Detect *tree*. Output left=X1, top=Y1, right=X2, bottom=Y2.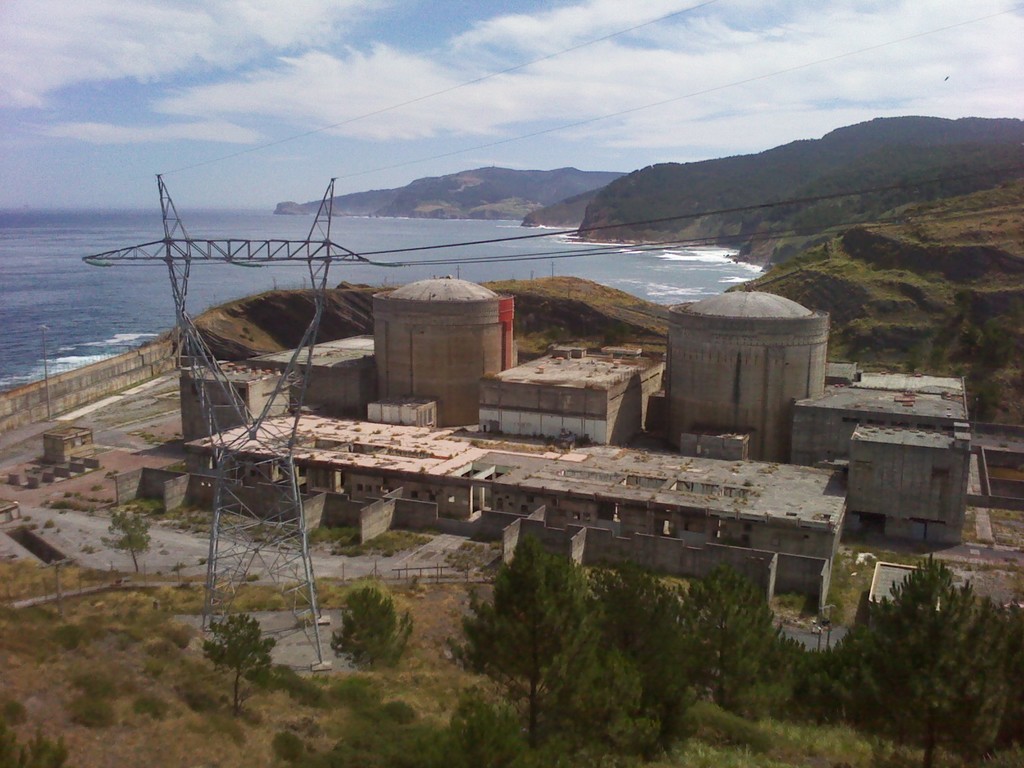
left=102, top=504, right=154, bottom=569.
